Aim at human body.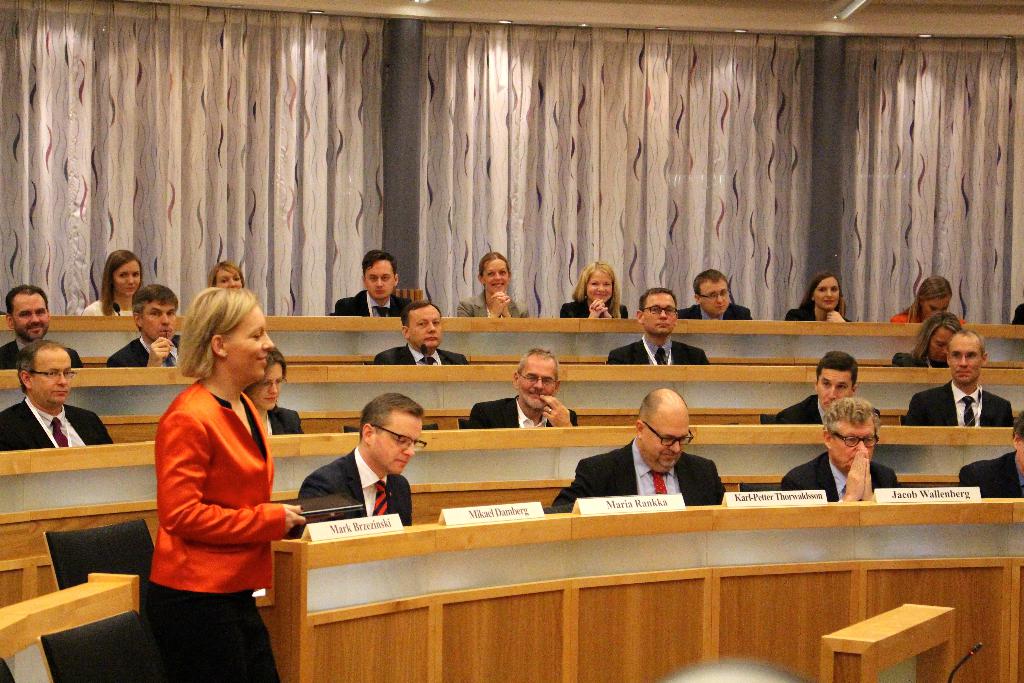
Aimed at bbox=(782, 397, 896, 503).
